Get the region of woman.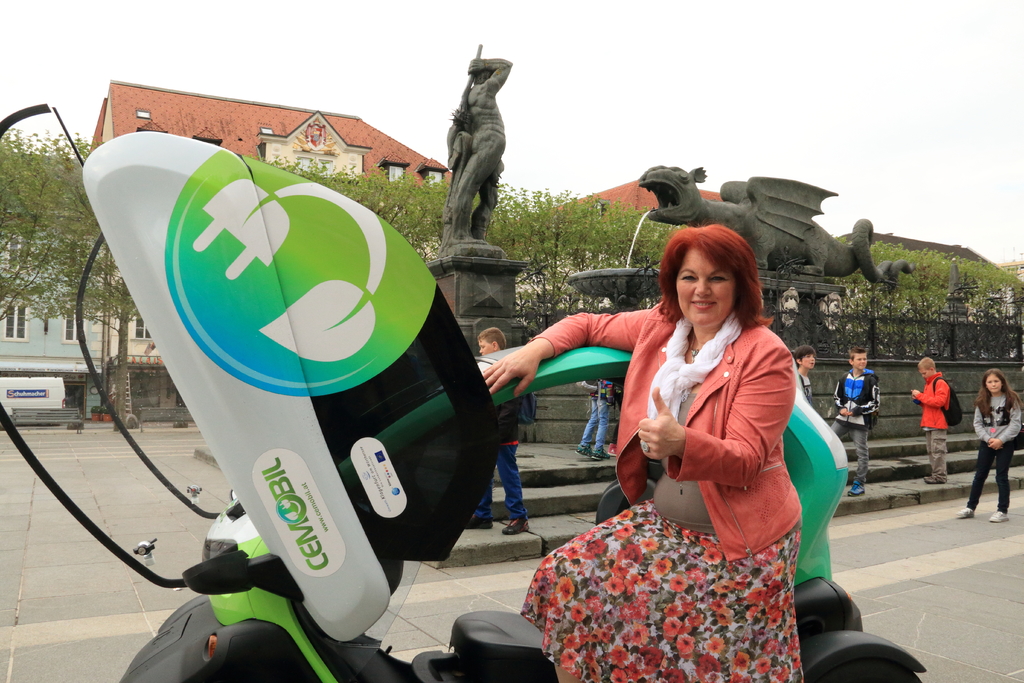
527/186/834/682.
